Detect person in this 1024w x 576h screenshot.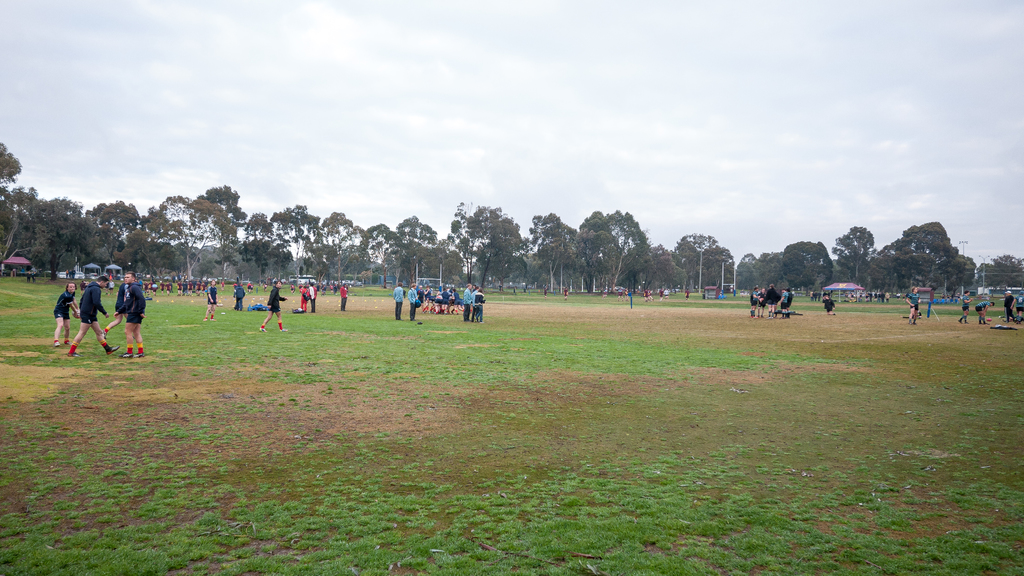
Detection: 232,282,246,308.
